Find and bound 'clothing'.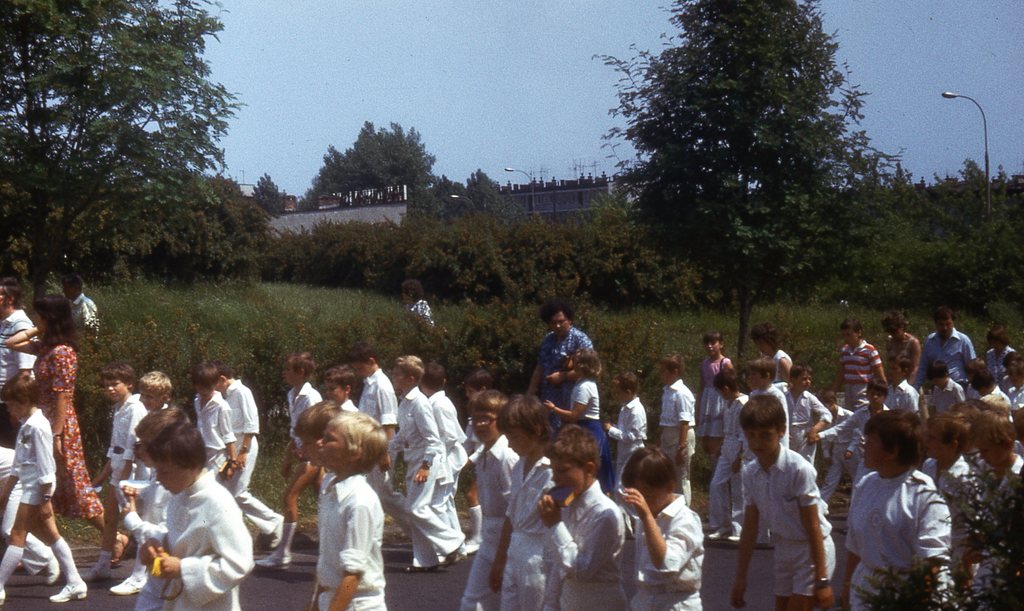
Bound: pyautogui.locateOnScreen(0, 443, 56, 578).
